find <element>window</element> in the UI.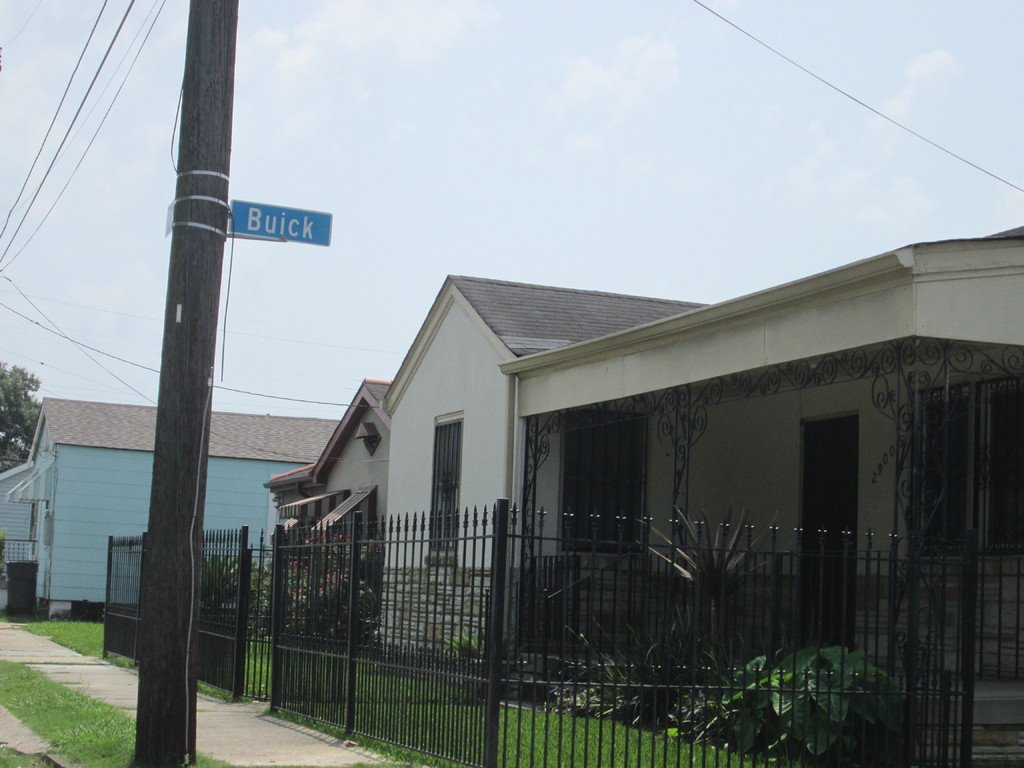
UI element at 424/410/466/562.
